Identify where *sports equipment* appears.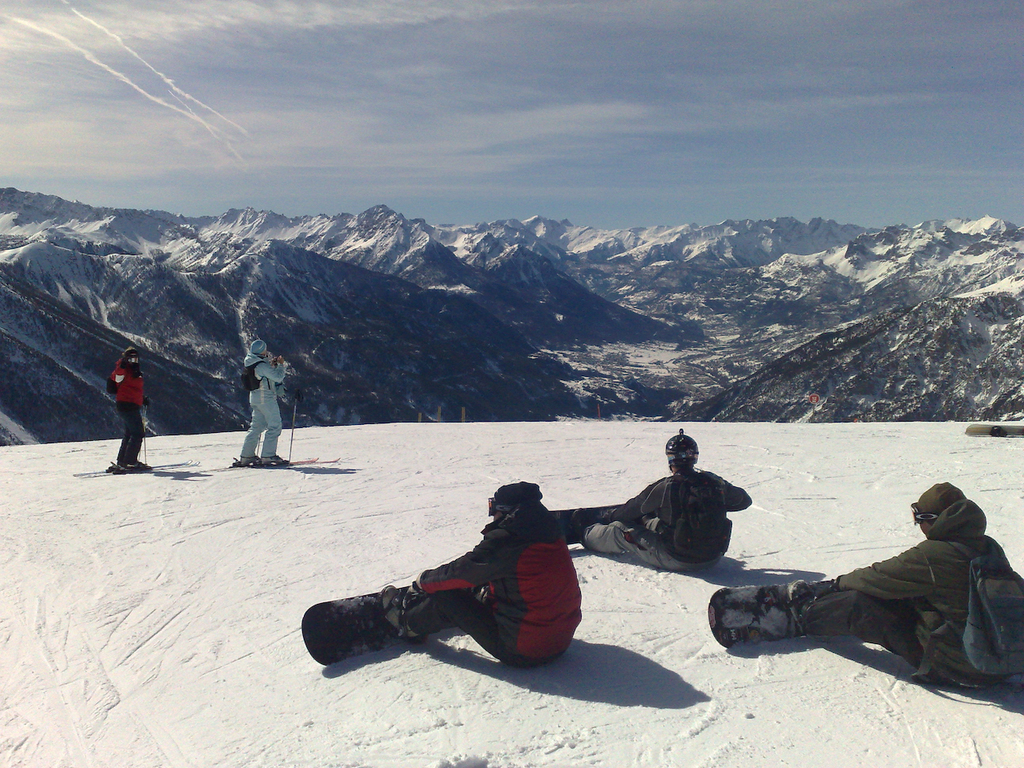
Appears at detection(706, 578, 830, 654).
